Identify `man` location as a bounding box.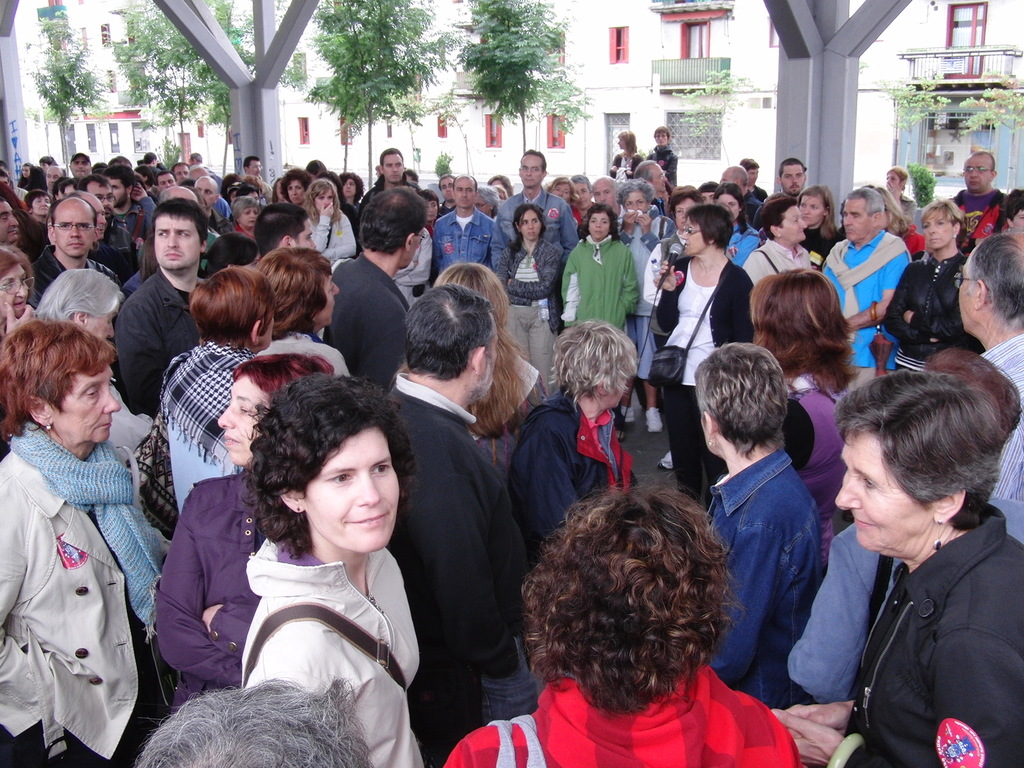
(245,158,274,198).
